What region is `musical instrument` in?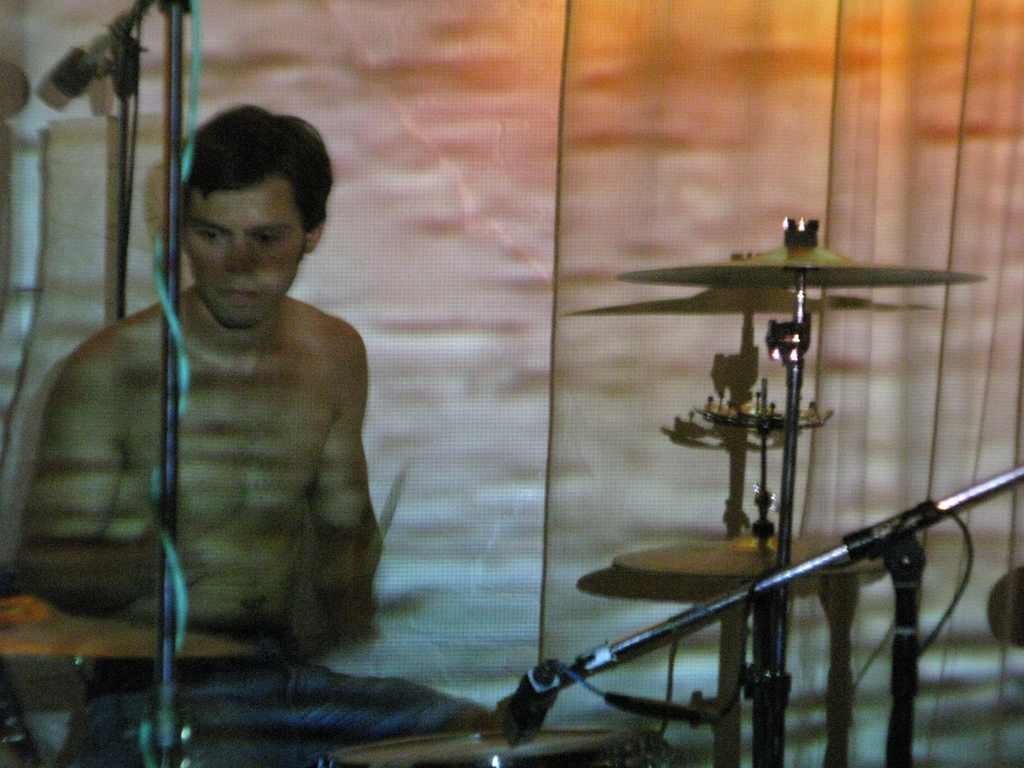
x1=609 y1=532 x2=904 y2=583.
